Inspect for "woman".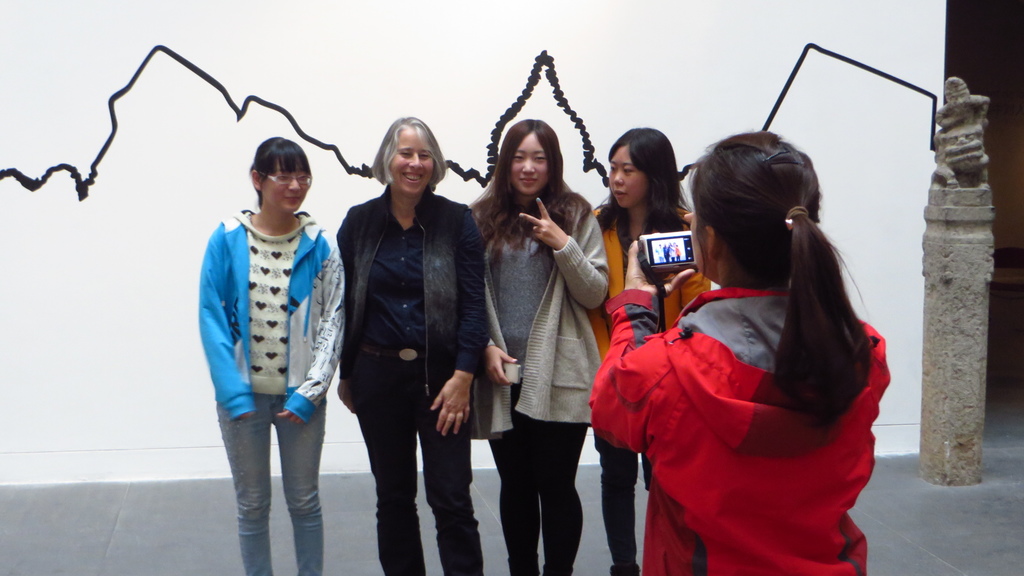
Inspection: bbox(592, 127, 714, 575).
